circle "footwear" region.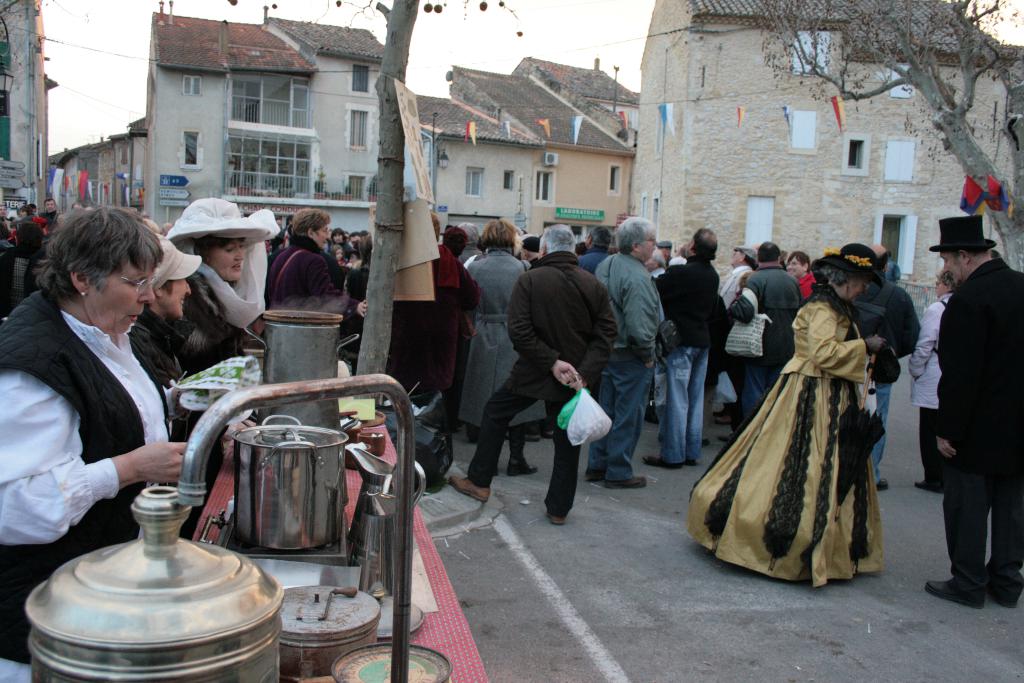
Region: bbox=[603, 473, 648, 491].
